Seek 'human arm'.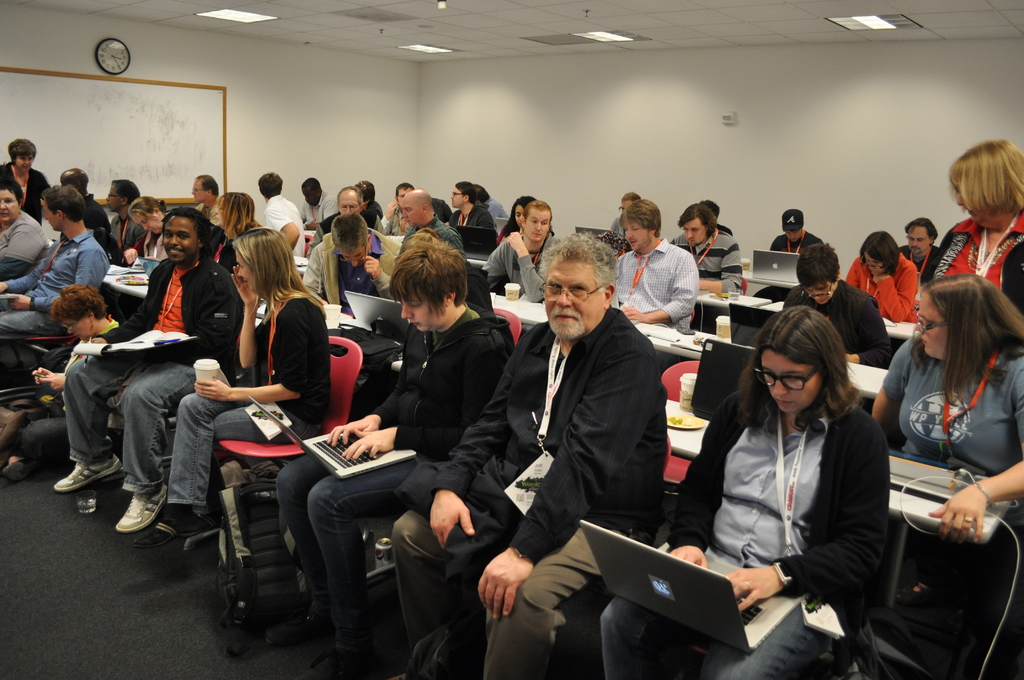
x1=664, y1=398, x2=726, y2=568.
